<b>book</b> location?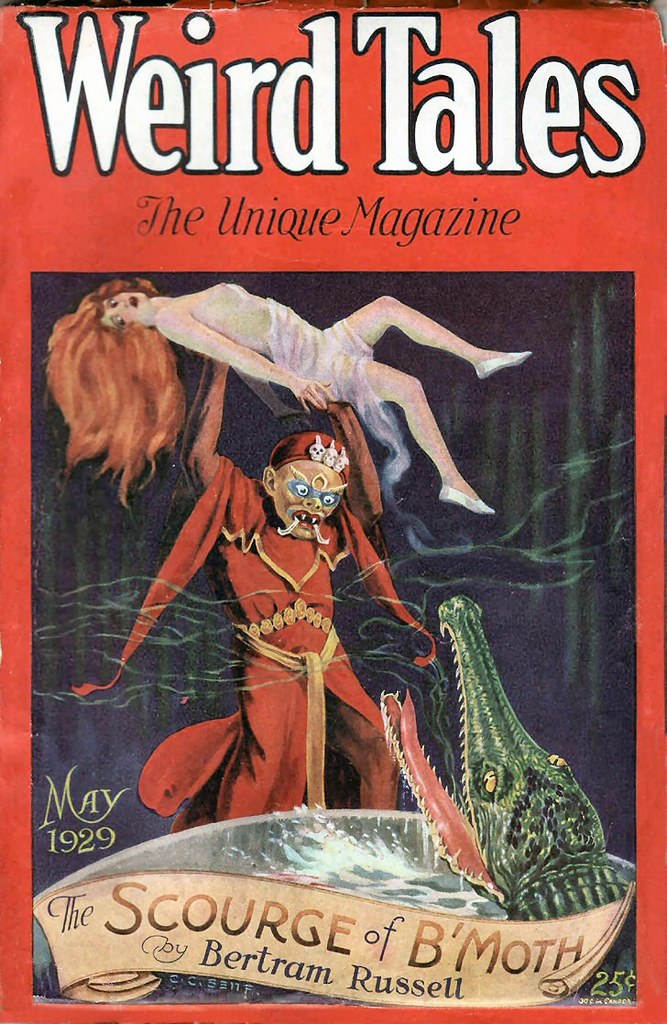
<box>0,7,666,1018</box>
